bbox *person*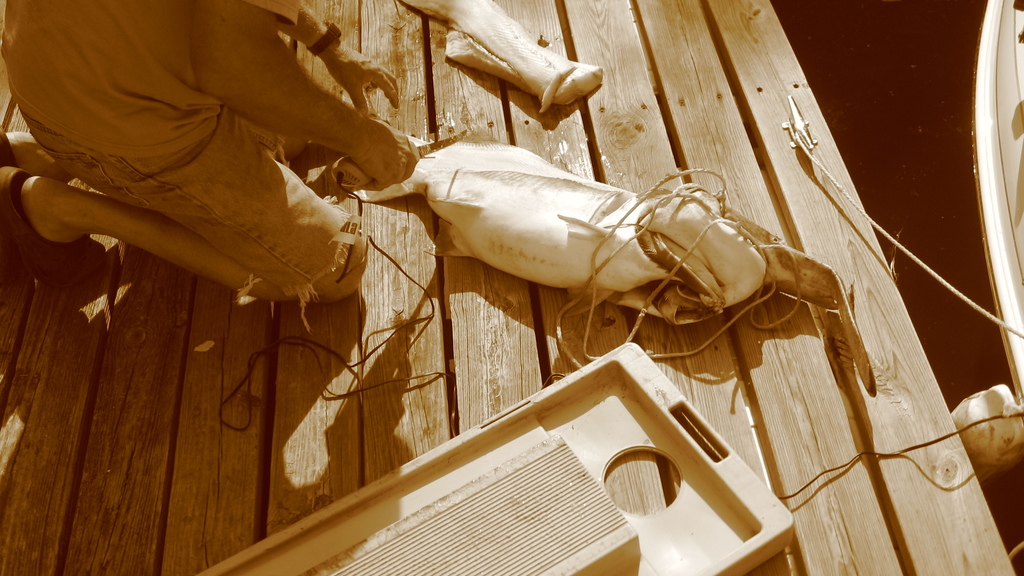
[left=49, top=0, right=383, bottom=338]
